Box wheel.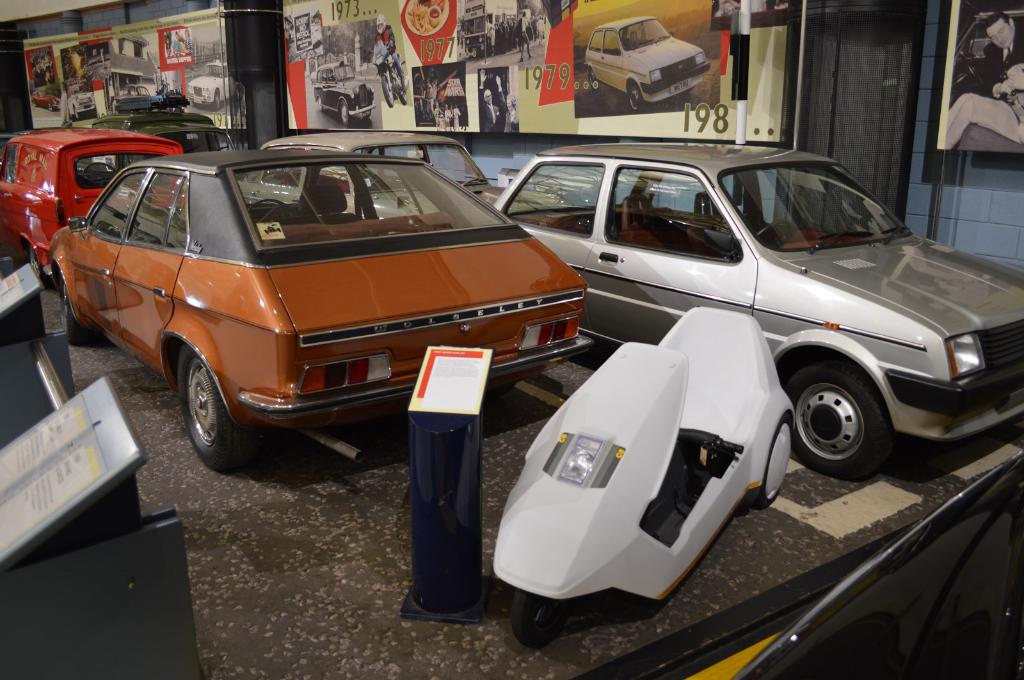
(781, 362, 902, 482).
